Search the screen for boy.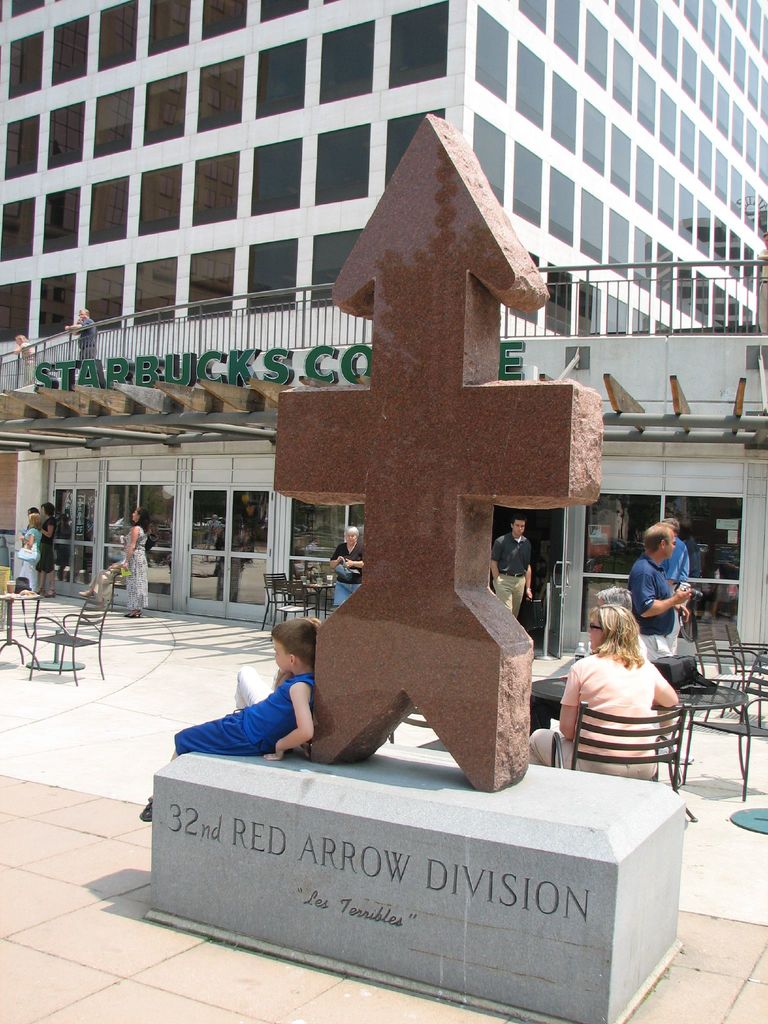
Found at [188, 591, 356, 788].
